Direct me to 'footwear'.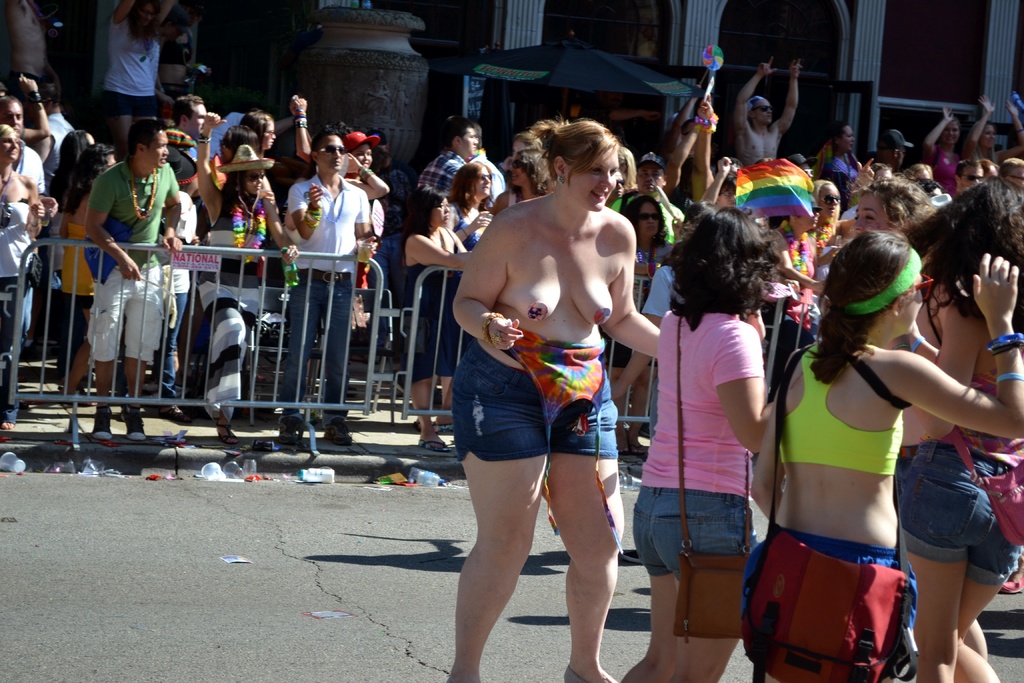
Direction: (left=158, top=397, right=190, bottom=423).
